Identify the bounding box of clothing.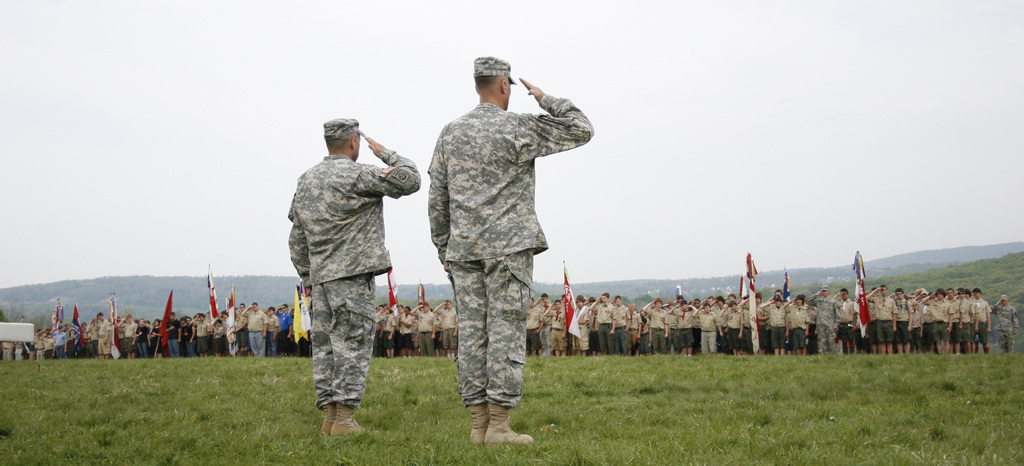
select_region(525, 309, 546, 353).
